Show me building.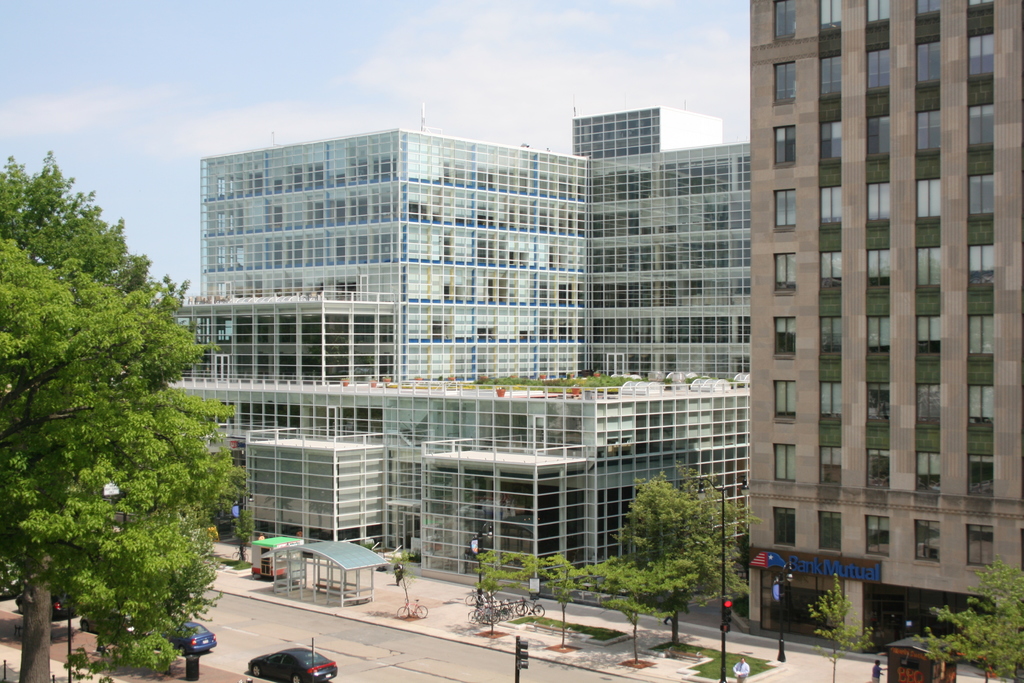
building is here: box=[179, 108, 744, 586].
